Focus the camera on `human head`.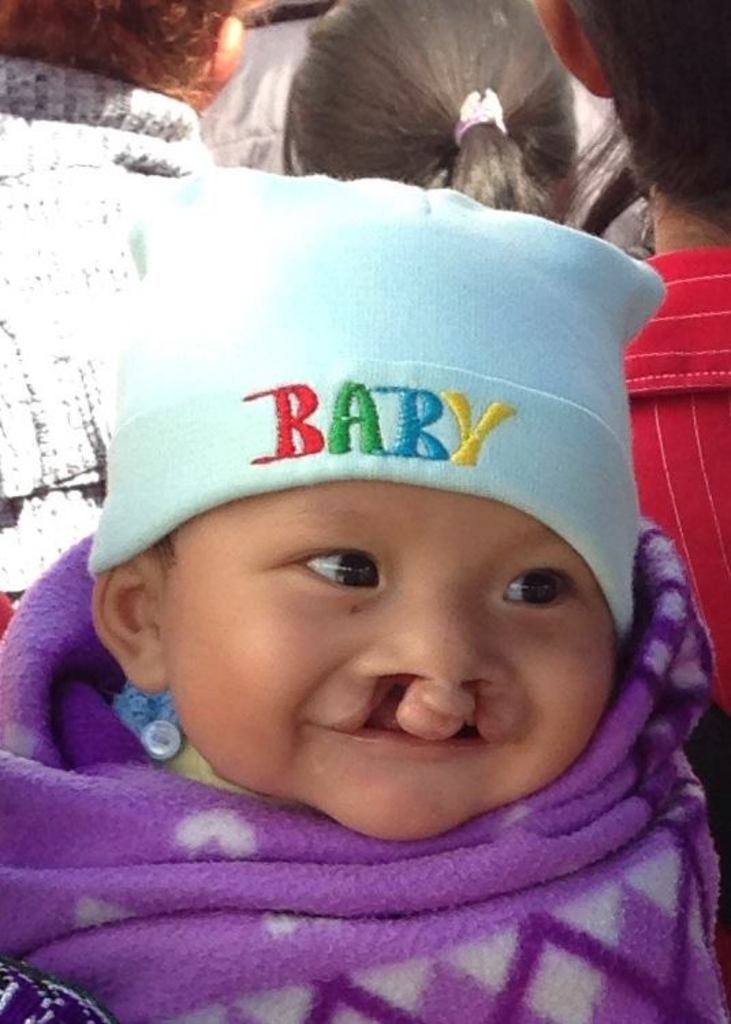
Focus region: l=0, t=0, r=245, b=112.
